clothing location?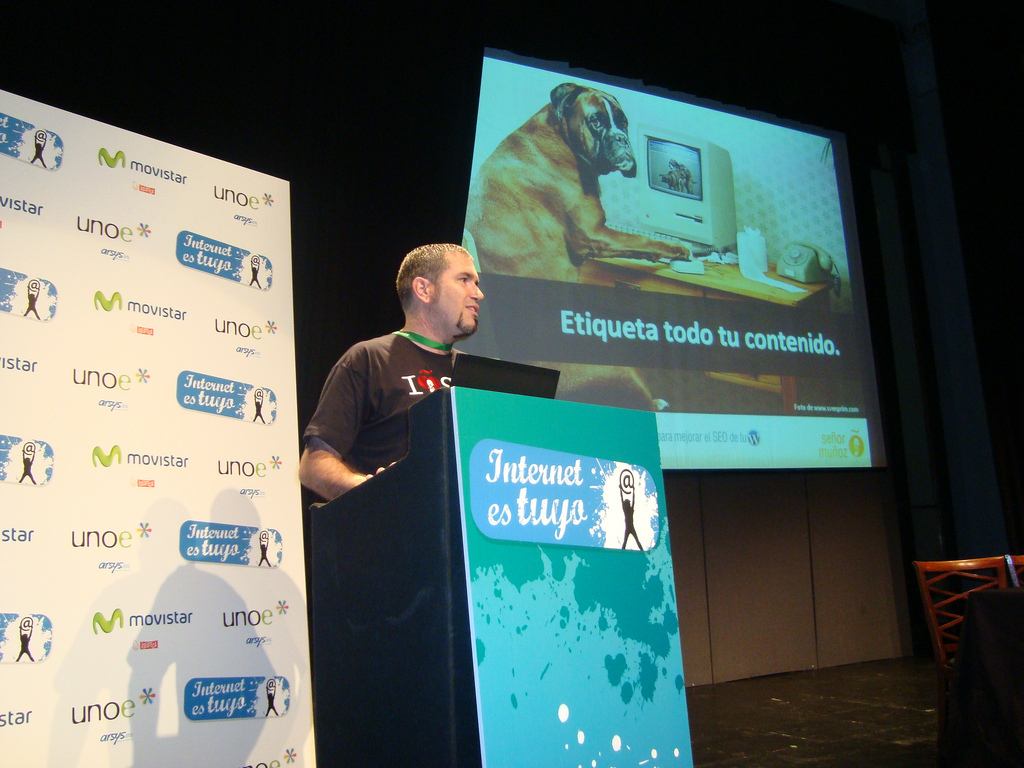
box(305, 310, 526, 481)
